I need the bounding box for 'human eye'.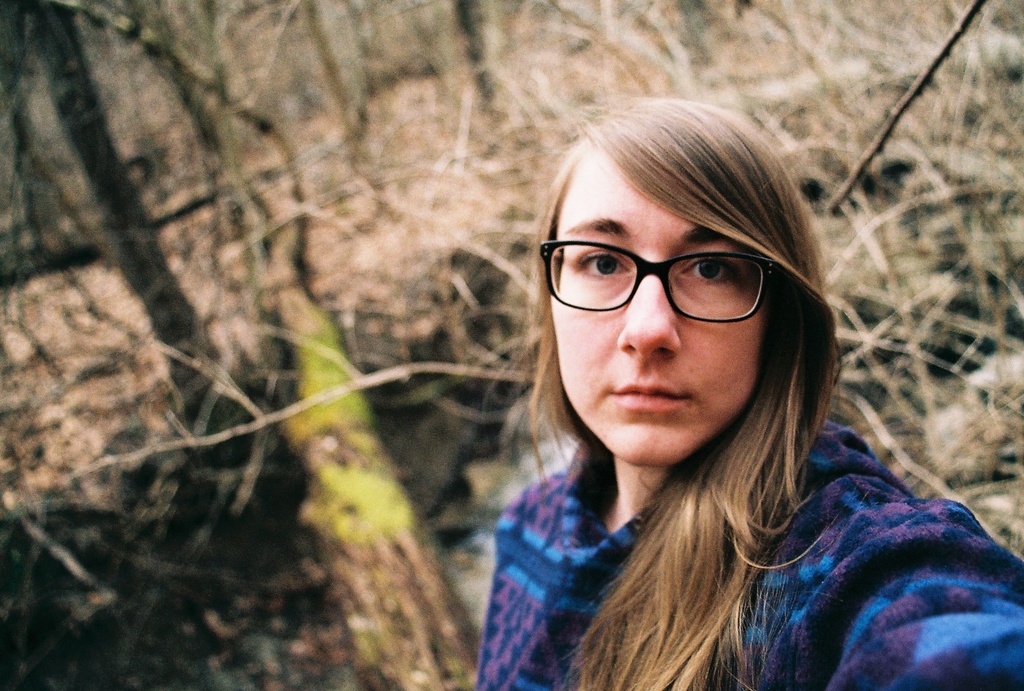
Here it is: {"x1": 674, "y1": 247, "x2": 745, "y2": 290}.
